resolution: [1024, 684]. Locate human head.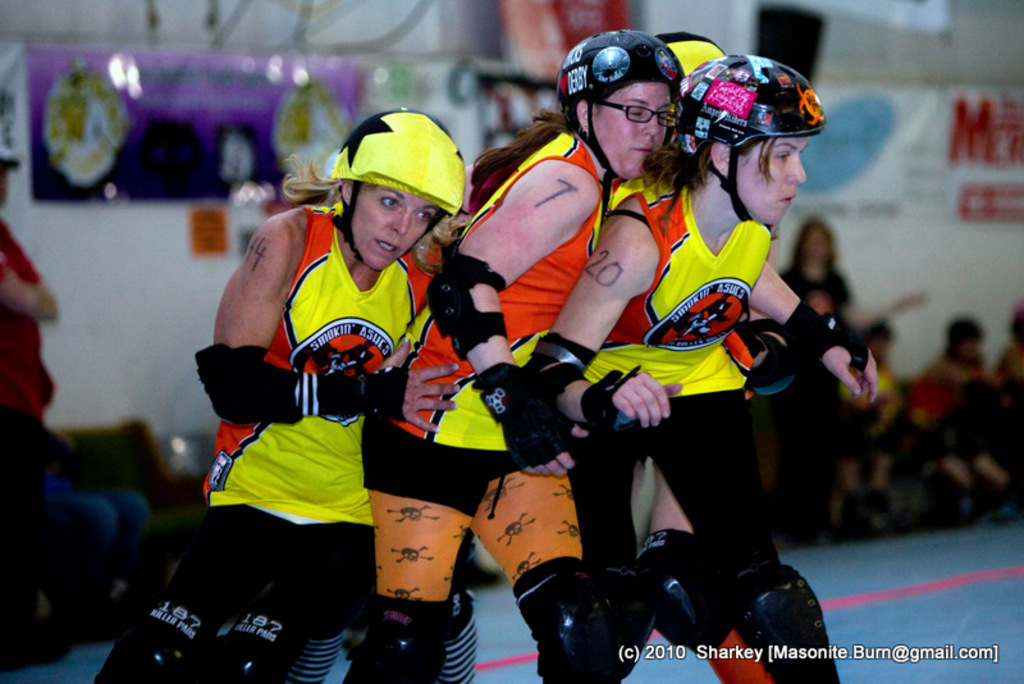
left=868, top=322, right=890, bottom=369.
